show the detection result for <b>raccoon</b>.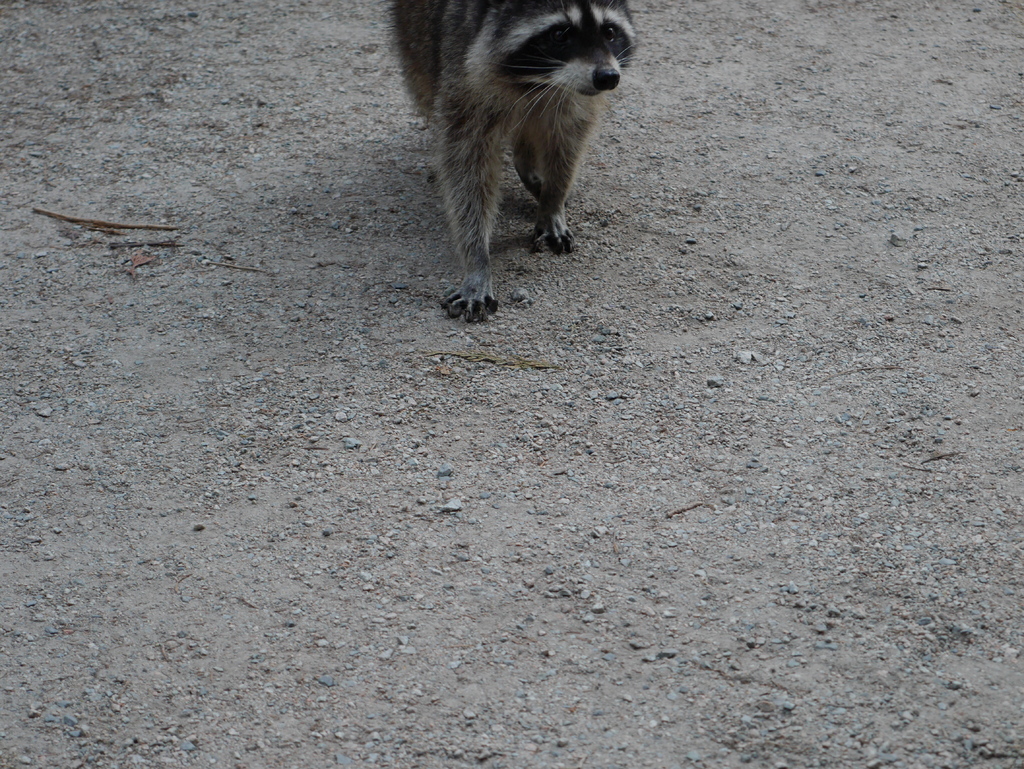
(left=383, top=0, right=644, bottom=324).
